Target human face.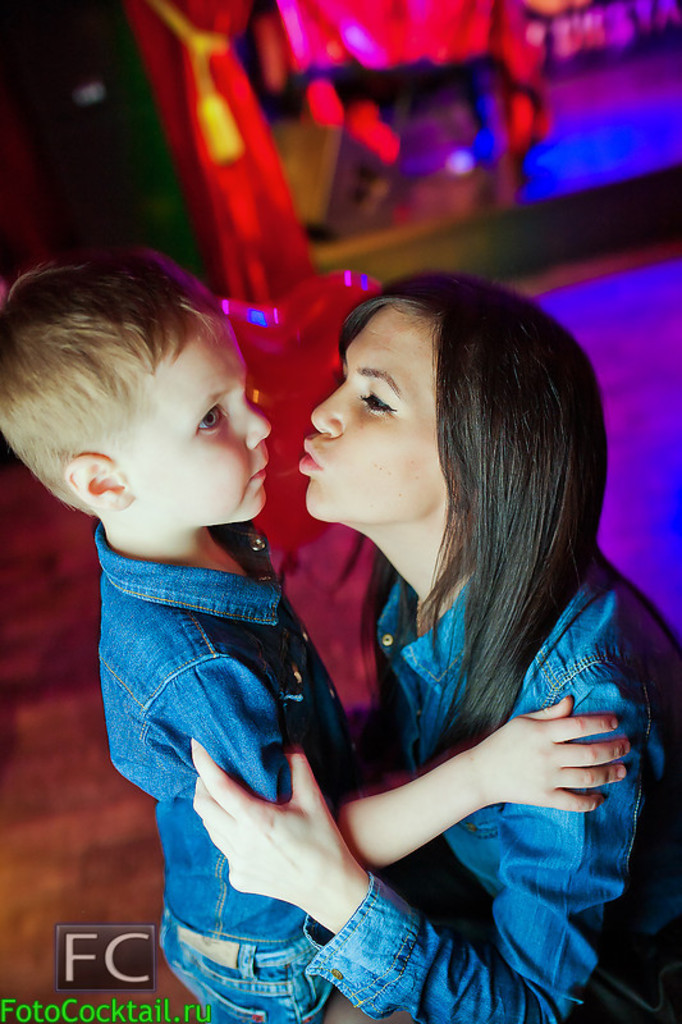
Target region: 118/303/285/520.
